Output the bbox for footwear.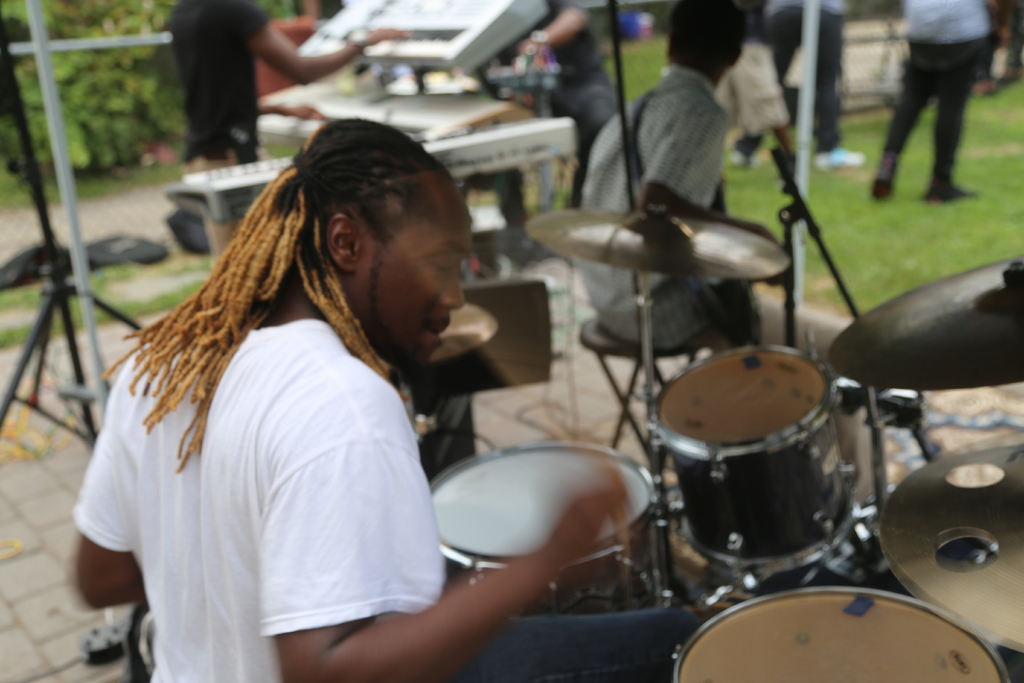
pyautogui.locateOnScreen(865, 147, 900, 199).
